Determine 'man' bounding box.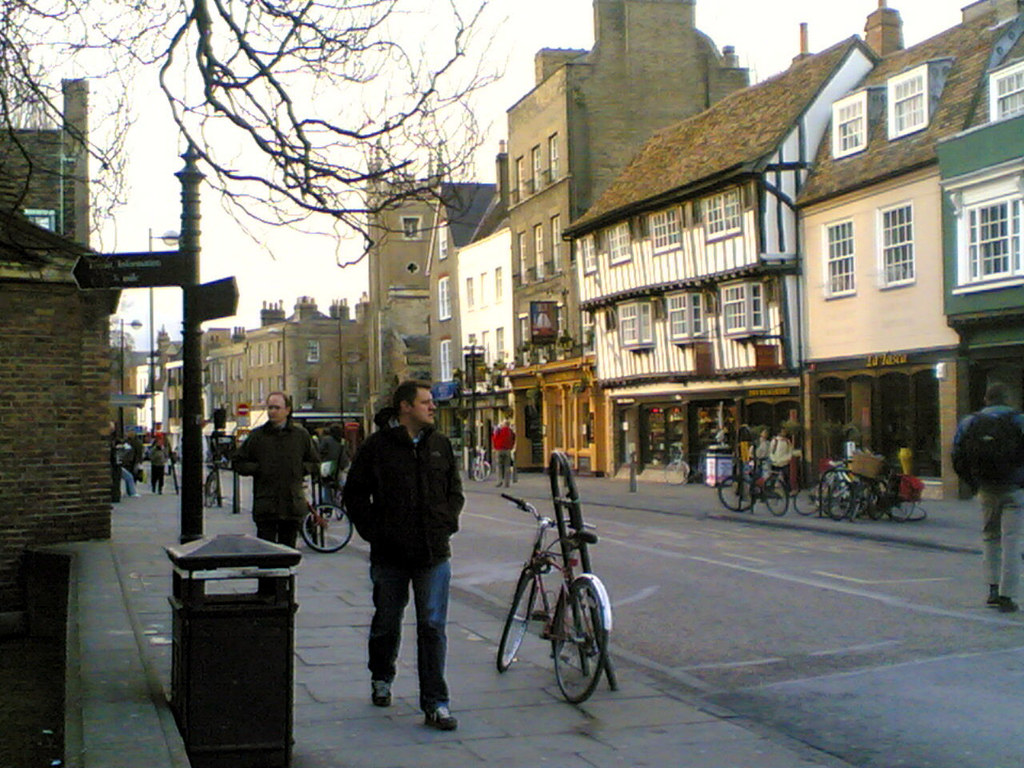
Determined: bbox(234, 392, 322, 608).
